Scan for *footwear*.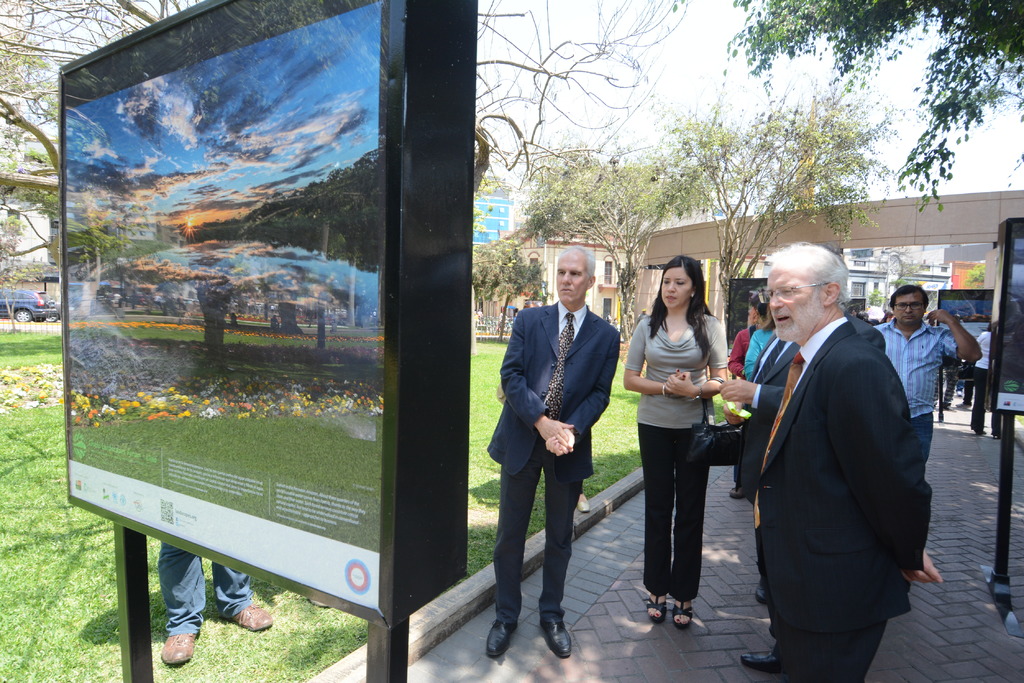
Scan result: crop(645, 597, 668, 618).
